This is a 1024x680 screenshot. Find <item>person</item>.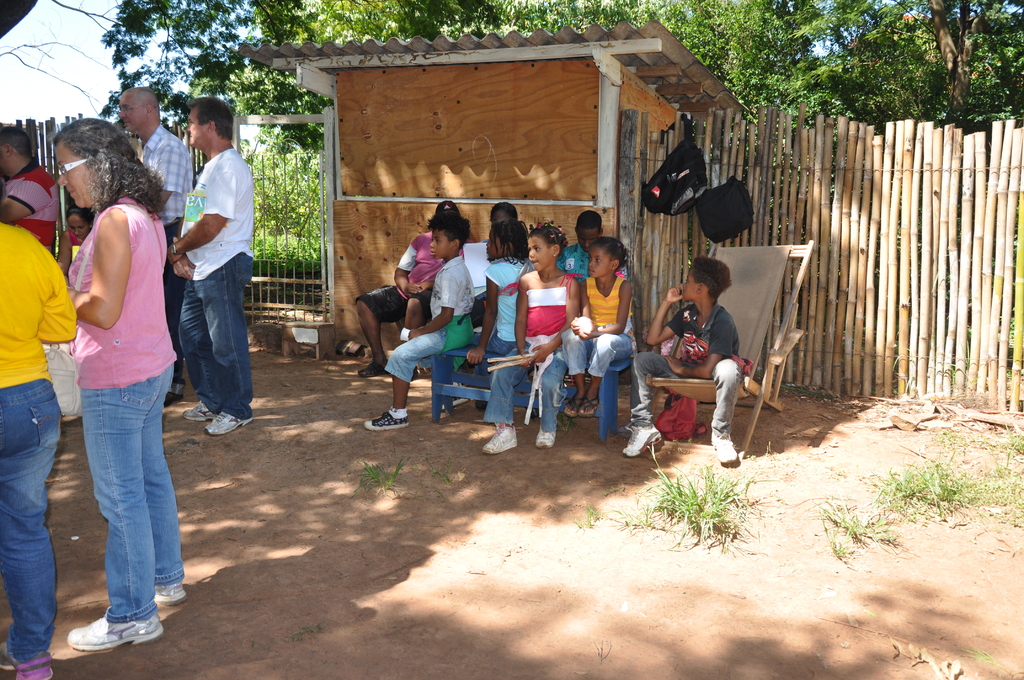
Bounding box: [118, 86, 193, 403].
